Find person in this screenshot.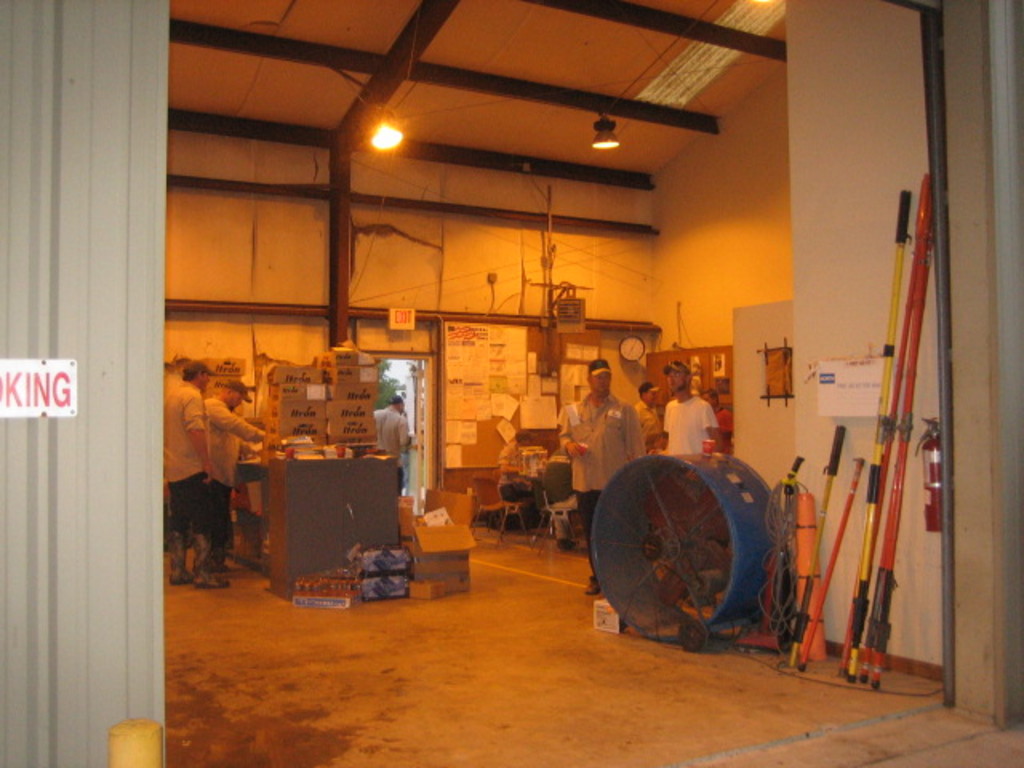
The bounding box for person is [left=656, top=357, right=717, bottom=456].
